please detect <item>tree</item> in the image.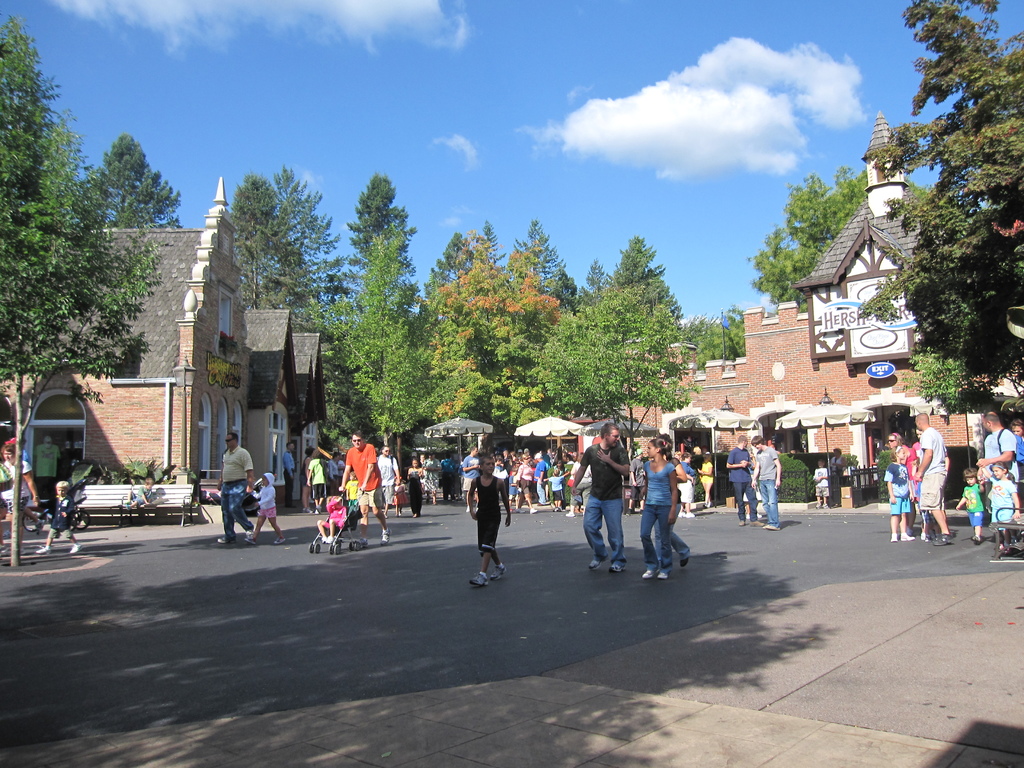
bbox=[861, 1, 1023, 433].
